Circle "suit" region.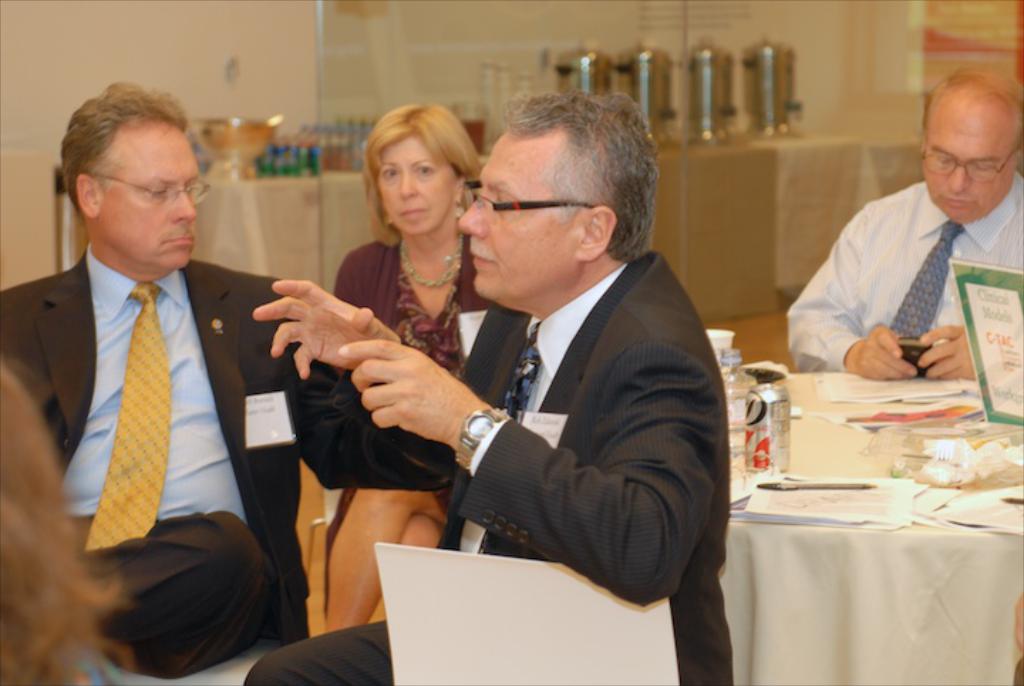
Region: 353, 206, 735, 632.
